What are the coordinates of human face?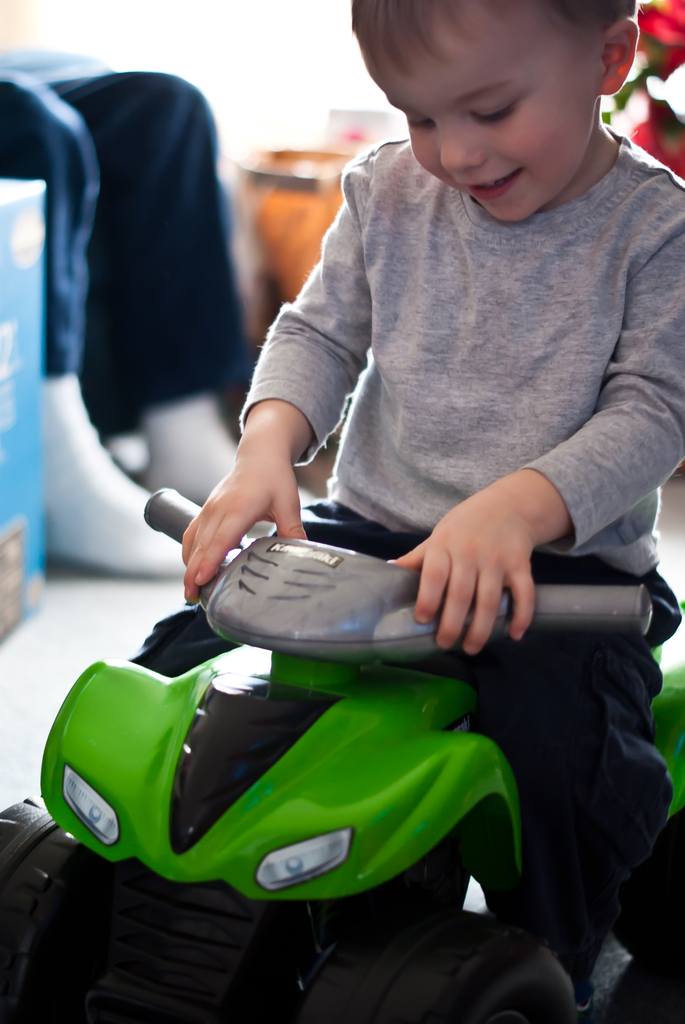
l=363, t=0, r=604, b=219.
